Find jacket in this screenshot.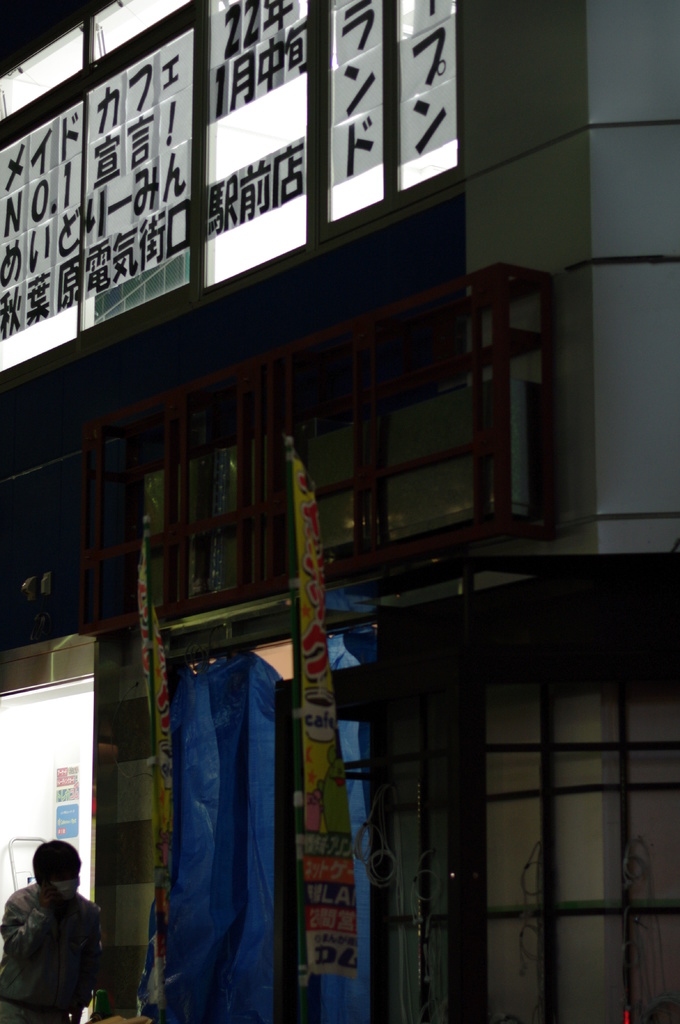
The bounding box for jacket is bbox=(0, 880, 106, 1017).
